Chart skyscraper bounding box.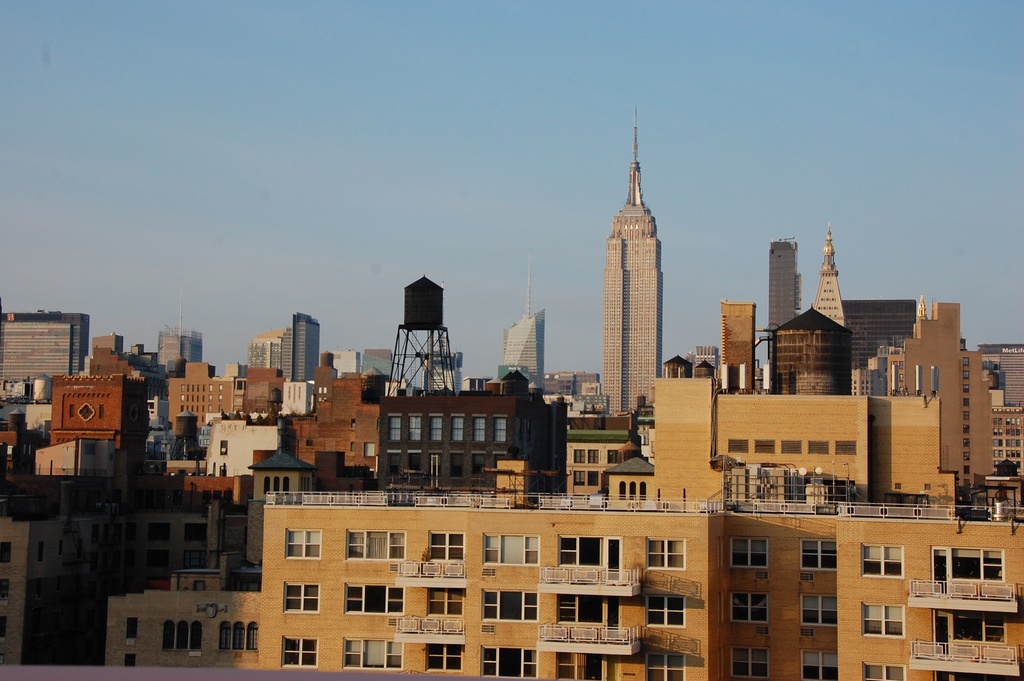
Charted: region(372, 388, 583, 490).
